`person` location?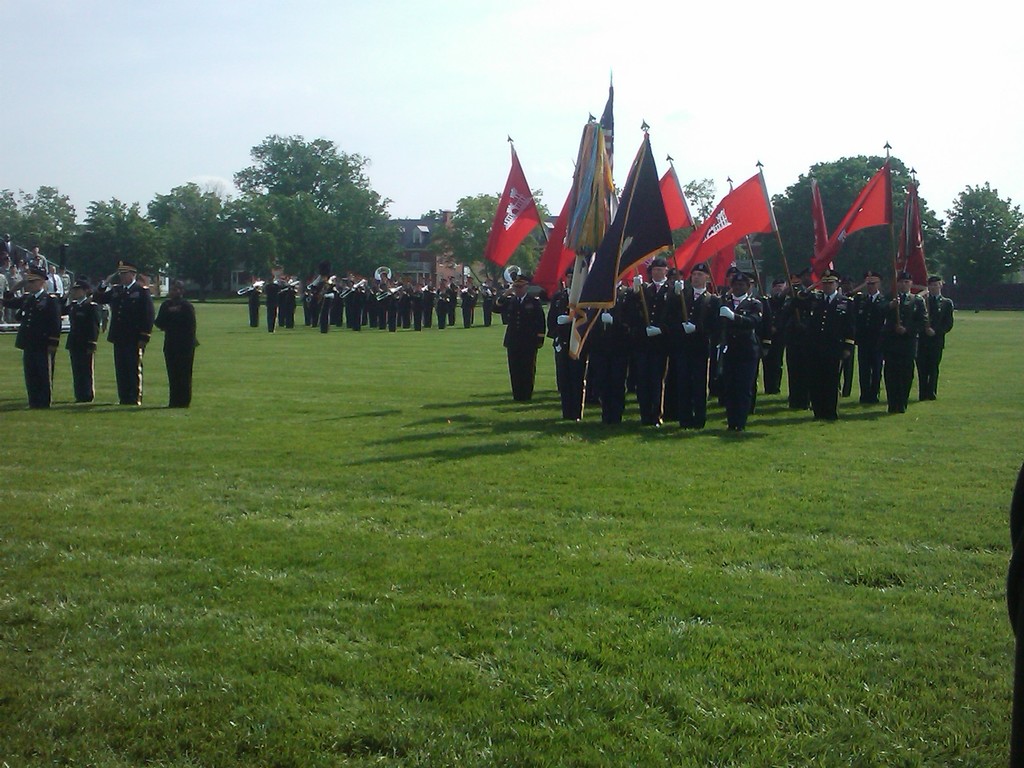
x1=259, y1=275, x2=279, y2=331
